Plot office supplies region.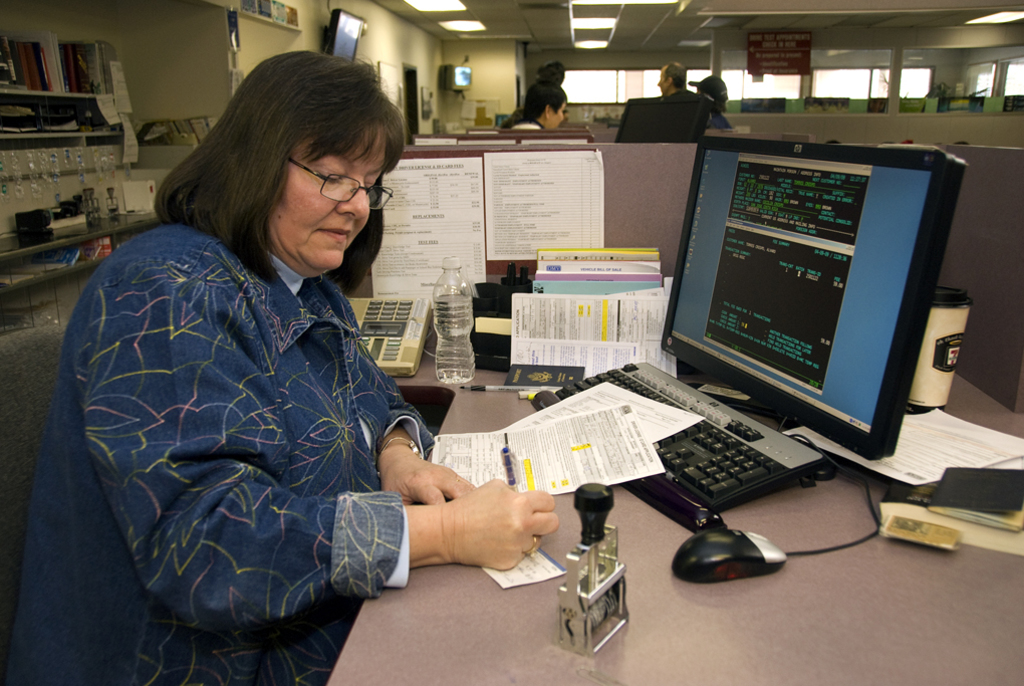
Plotted at x1=926, y1=468, x2=1021, y2=525.
